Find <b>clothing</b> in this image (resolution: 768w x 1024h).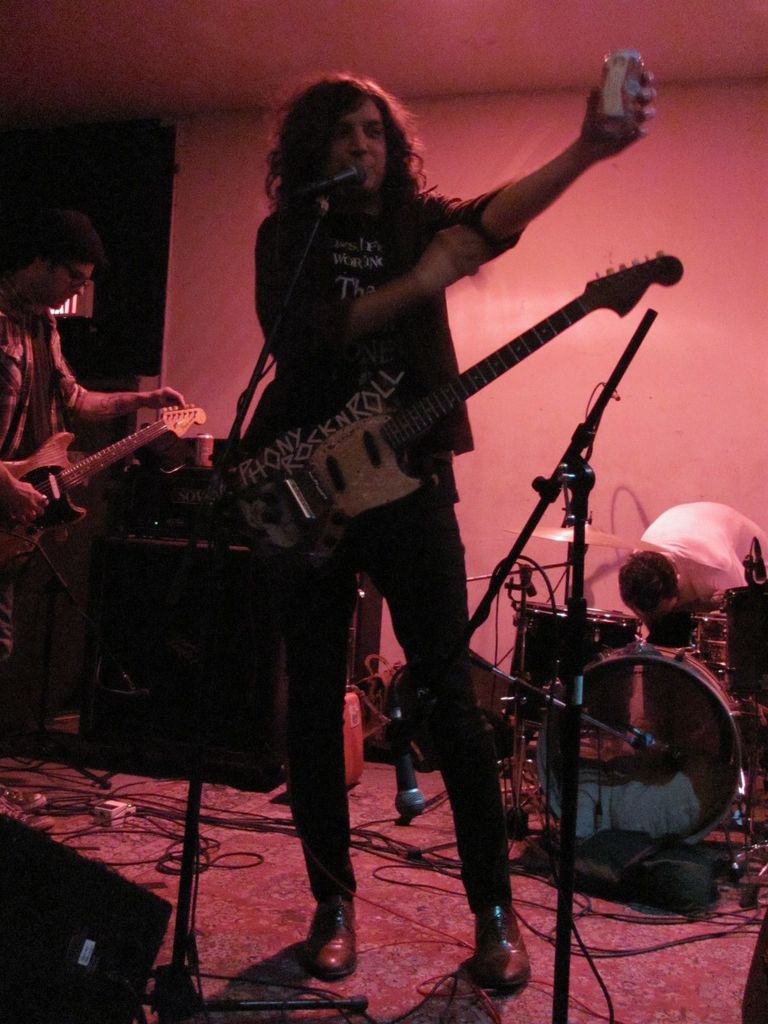
x1=0, y1=287, x2=83, y2=662.
